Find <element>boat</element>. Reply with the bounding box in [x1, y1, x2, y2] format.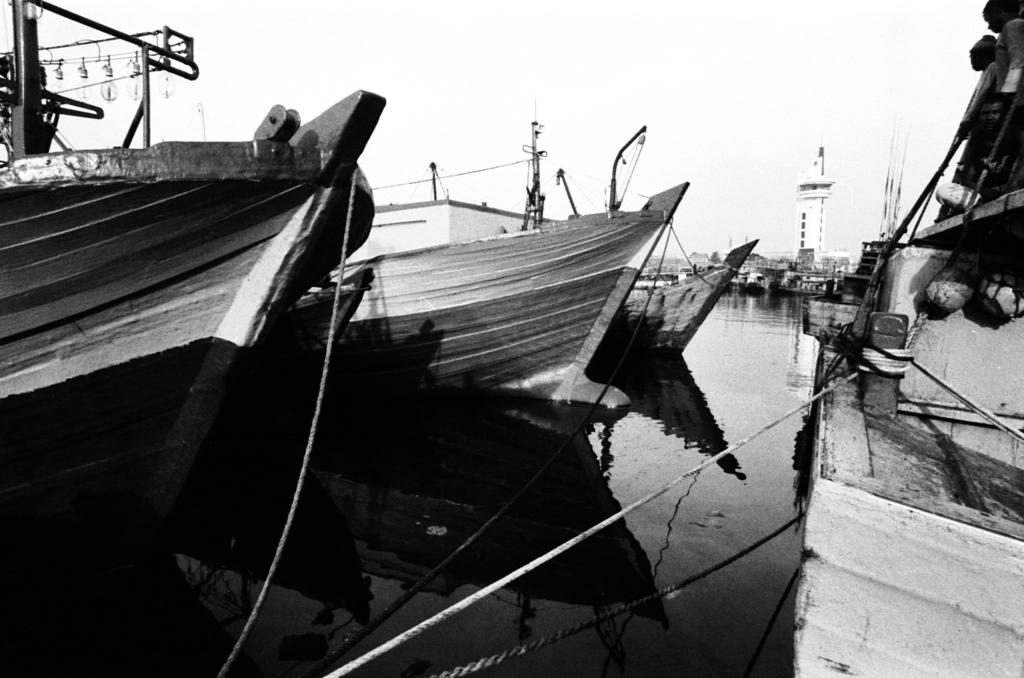
[586, 232, 761, 362].
